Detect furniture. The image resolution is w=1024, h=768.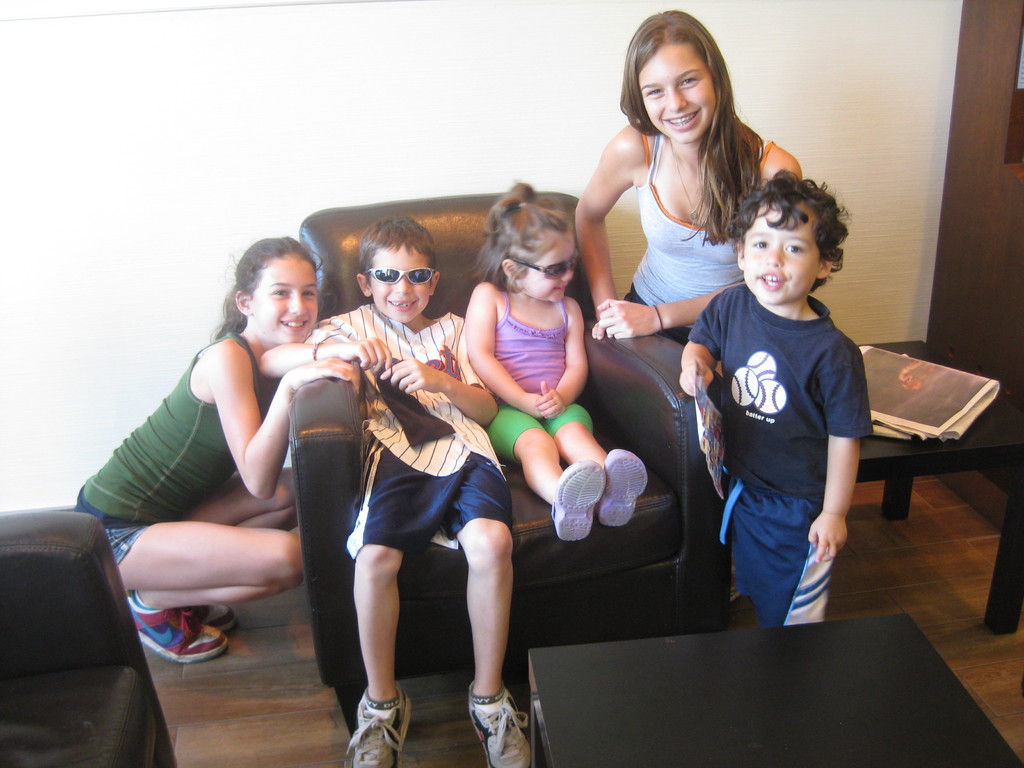
<bbox>287, 191, 731, 732</bbox>.
